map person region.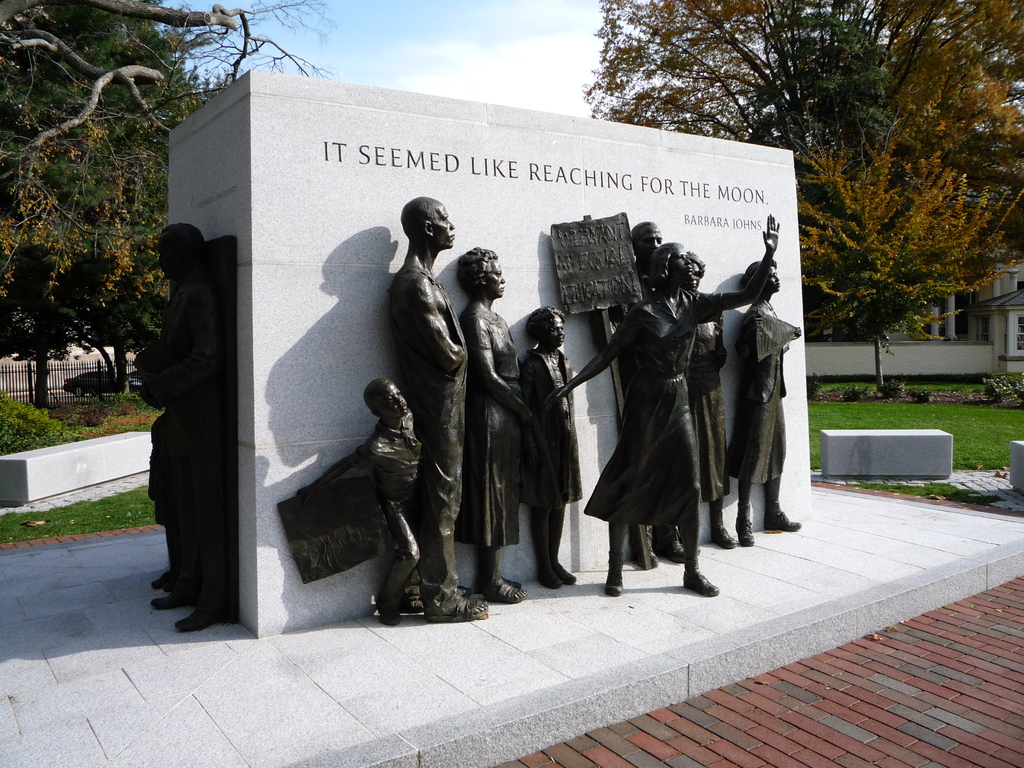
Mapped to 453:246:524:604.
